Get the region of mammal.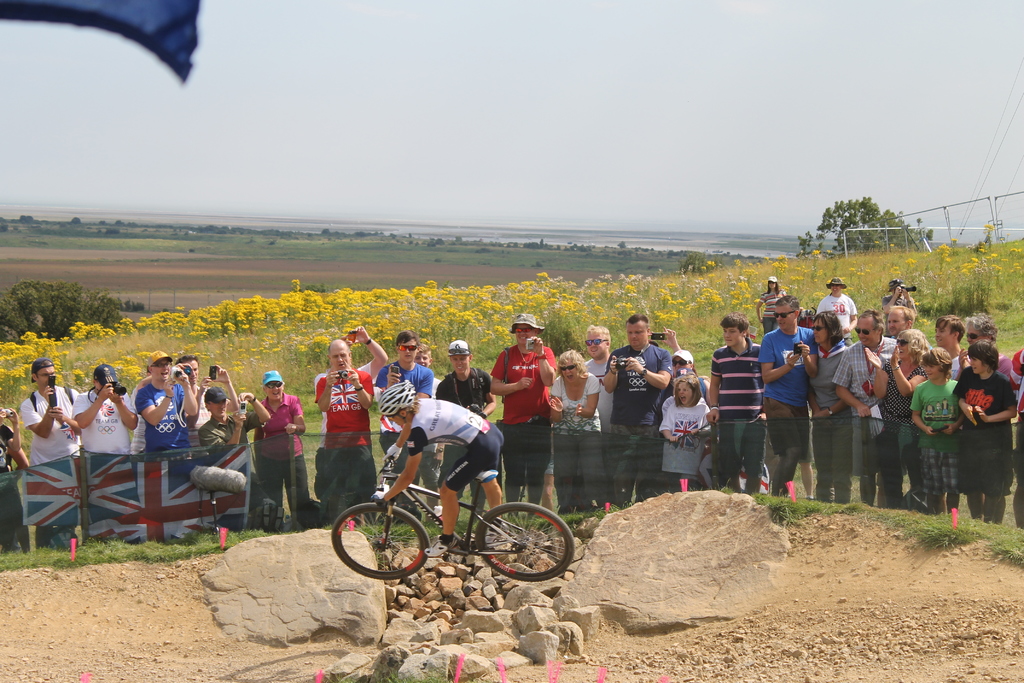
detection(753, 276, 788, 338).
